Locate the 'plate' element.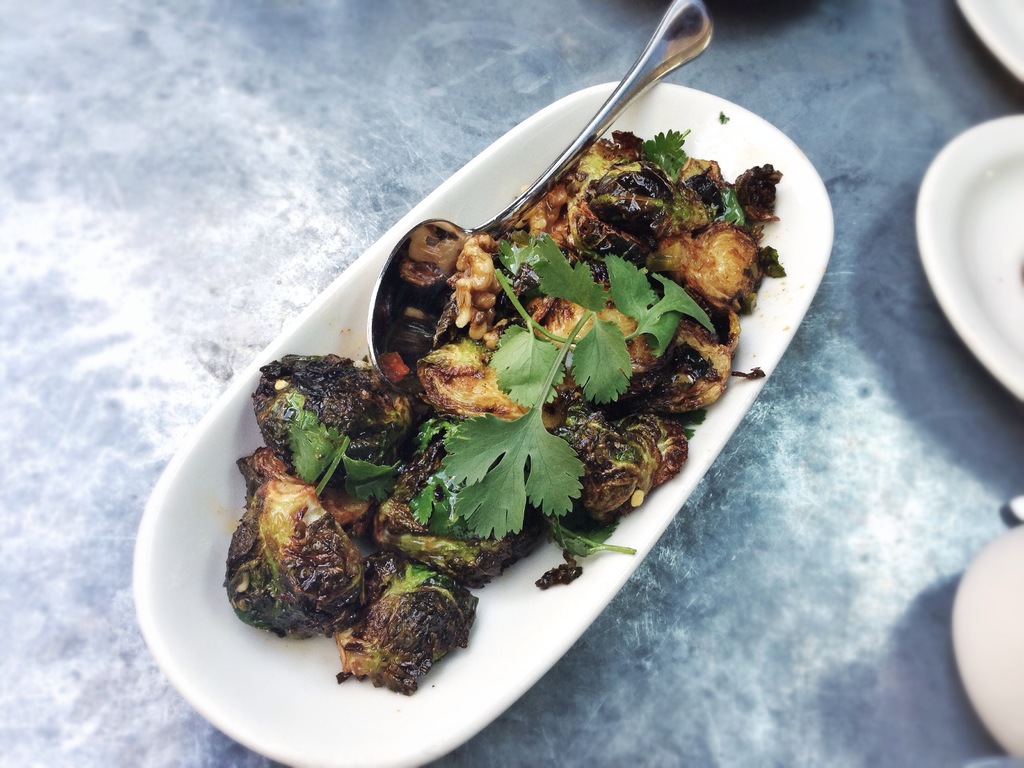
Element bbox: (911,97,1023,400).
